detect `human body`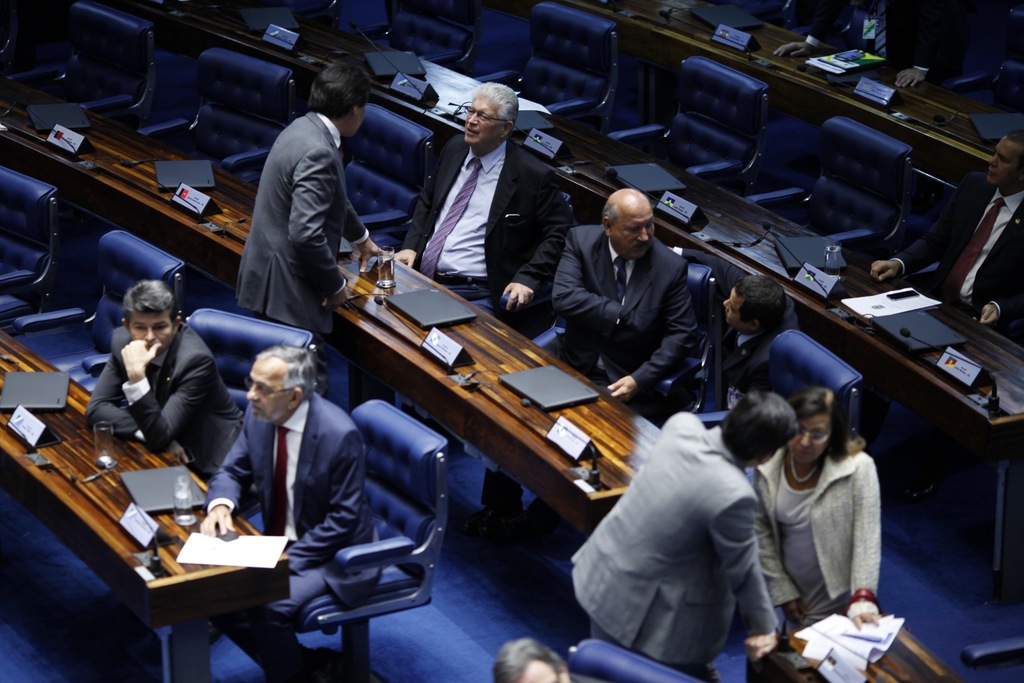
[867, 130, 1023, 345]
